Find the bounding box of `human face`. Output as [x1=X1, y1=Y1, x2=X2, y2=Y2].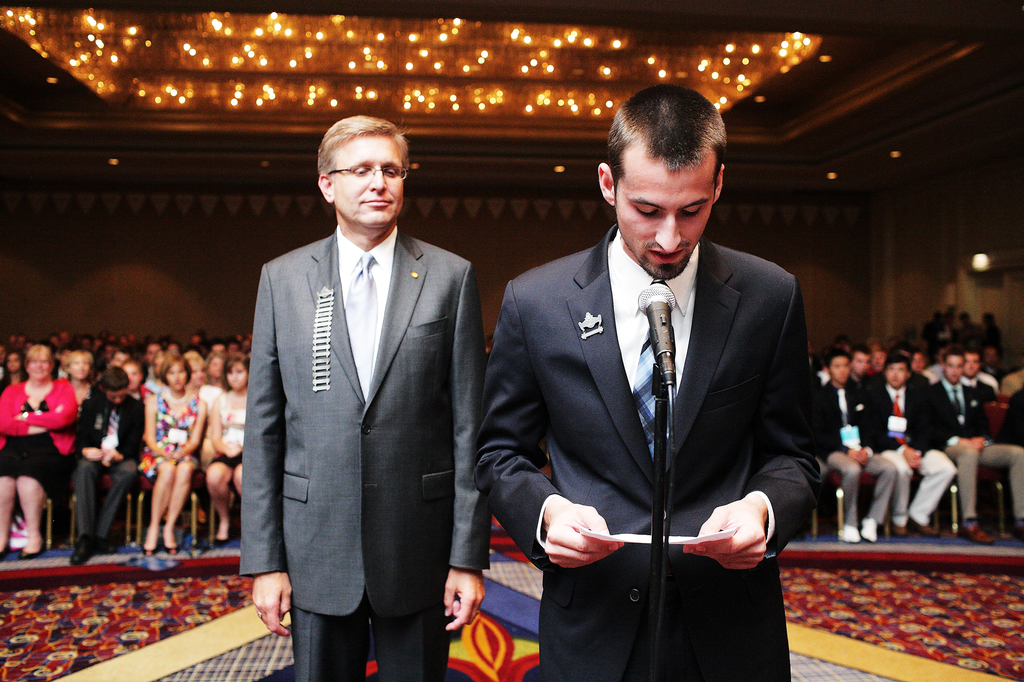
[x1=948, y1=357, x2=963, y2=385].
